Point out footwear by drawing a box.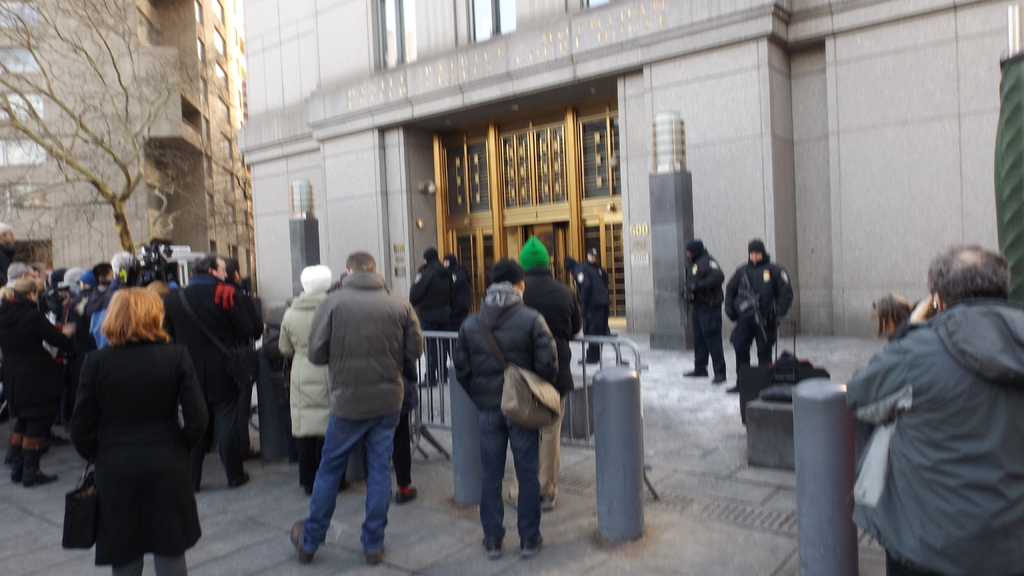
22:466:56:486.
